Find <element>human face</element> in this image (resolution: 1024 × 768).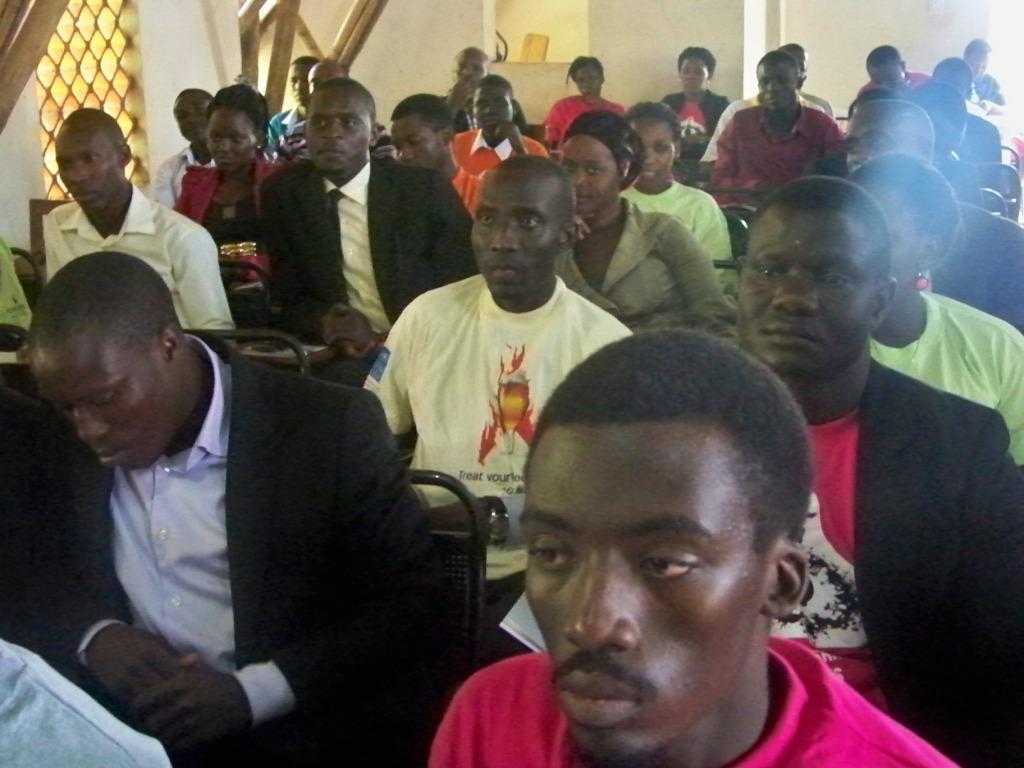
rect(471, 172, 555, 288).
